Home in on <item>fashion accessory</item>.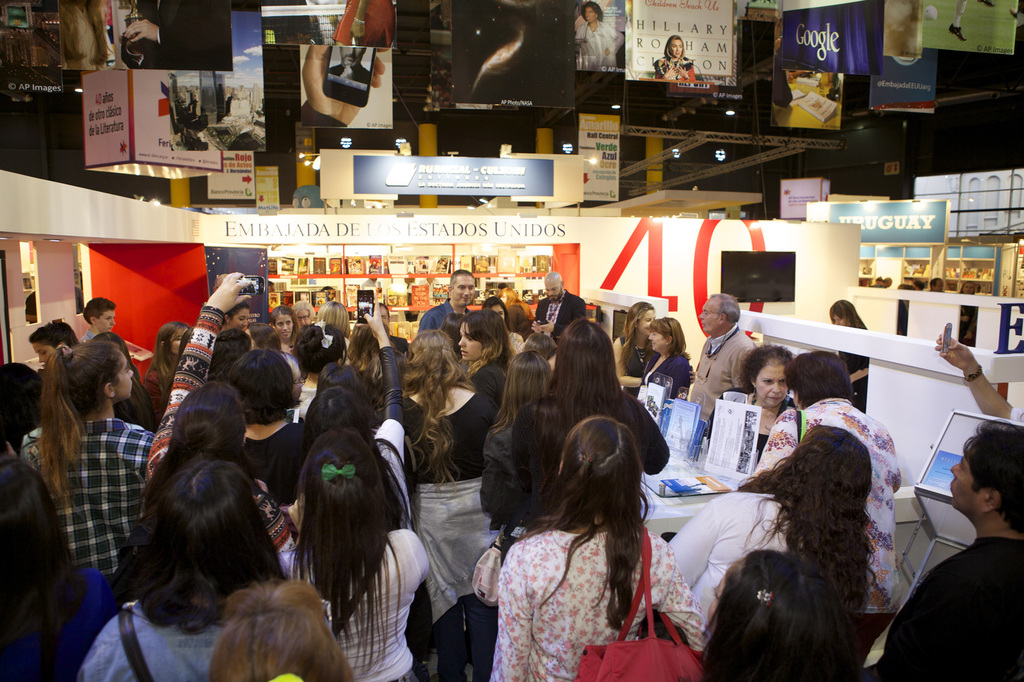
Homed in at 321:460:356:482.
